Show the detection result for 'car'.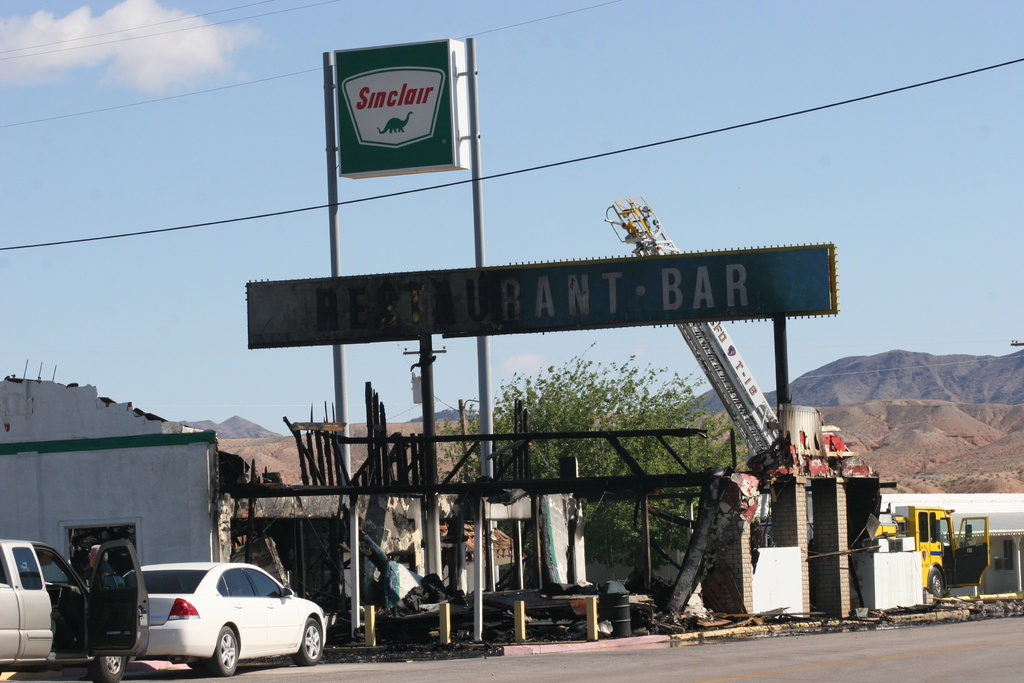
bbox=[125, 557, 330, 675].
